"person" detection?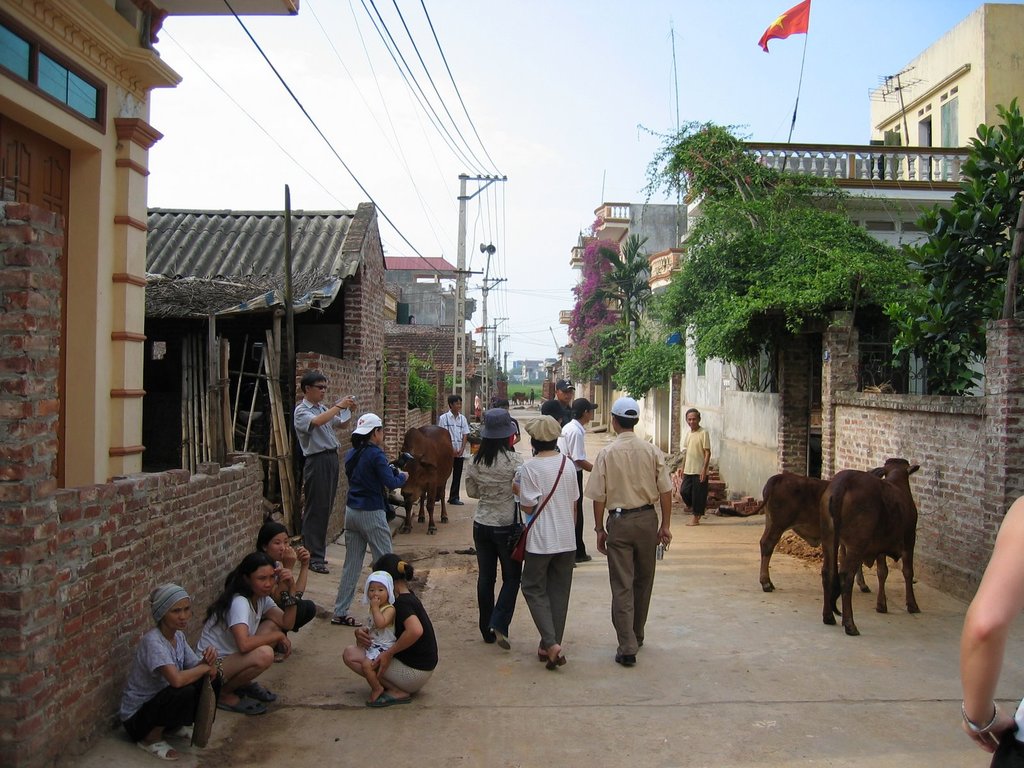
[529, 390, 535, 404]
